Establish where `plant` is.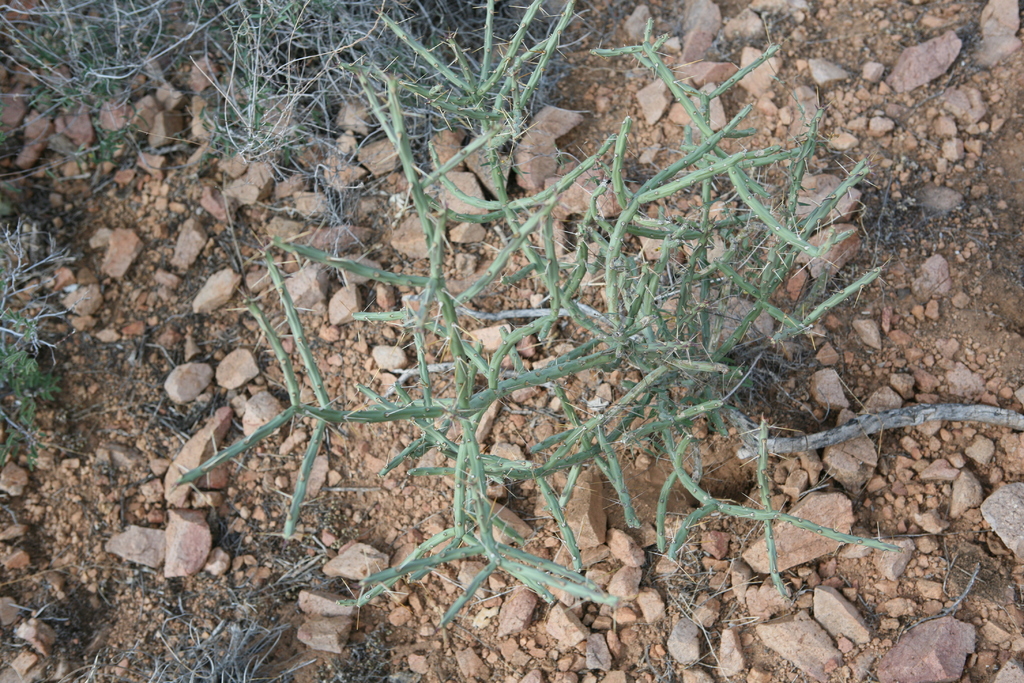
Established at crop(596, 6, 849, 147).
